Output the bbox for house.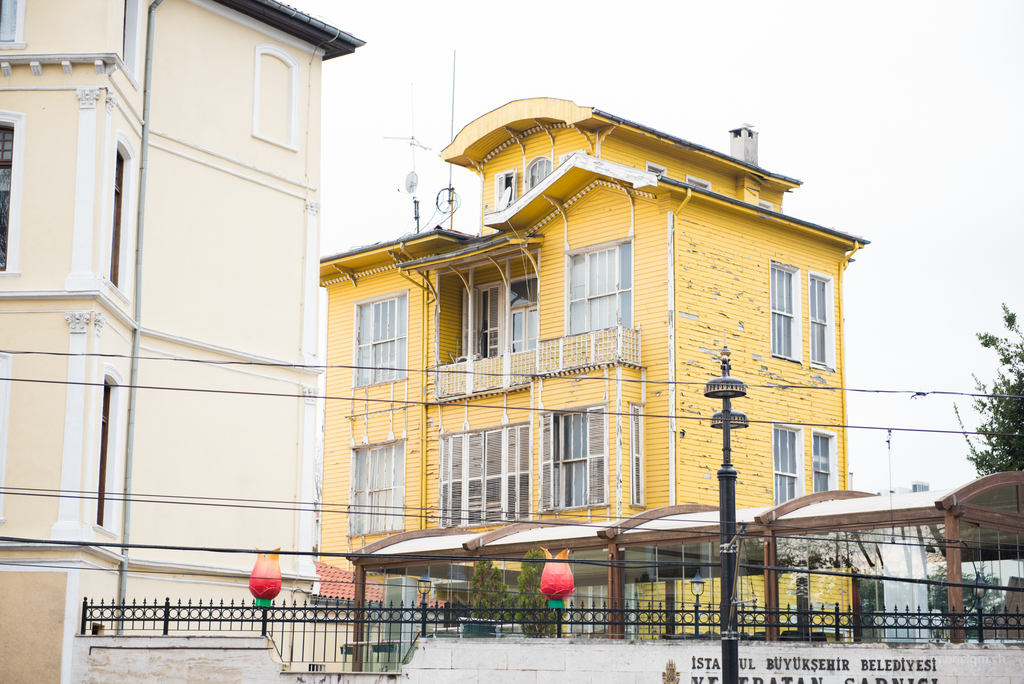
locate(321, 88, 876, 610).
